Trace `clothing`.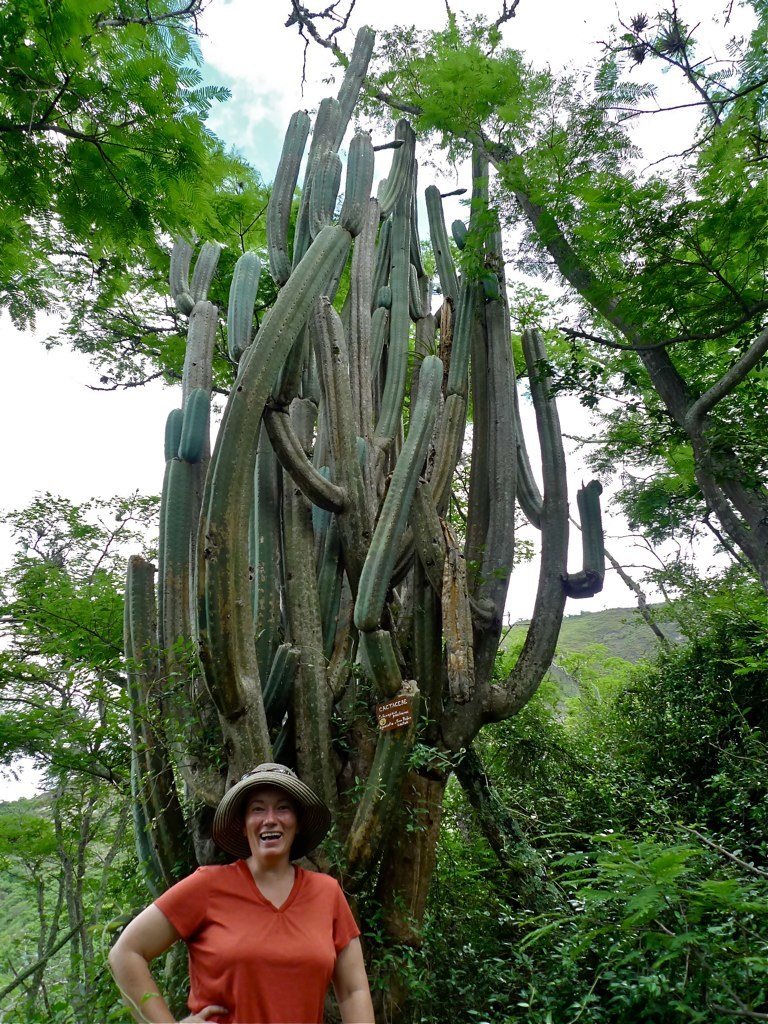
Traced to pyautogui.locateOnScreen(143, 860, 359, 1011).
